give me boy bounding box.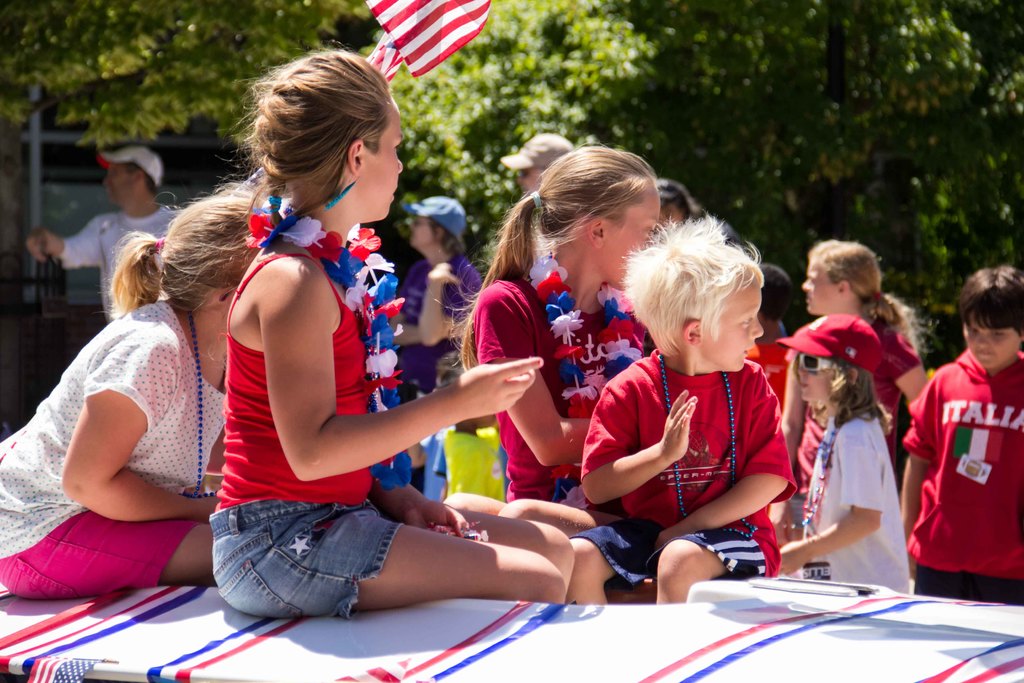
(left=901, top=268, right=1022, bottom=604).
